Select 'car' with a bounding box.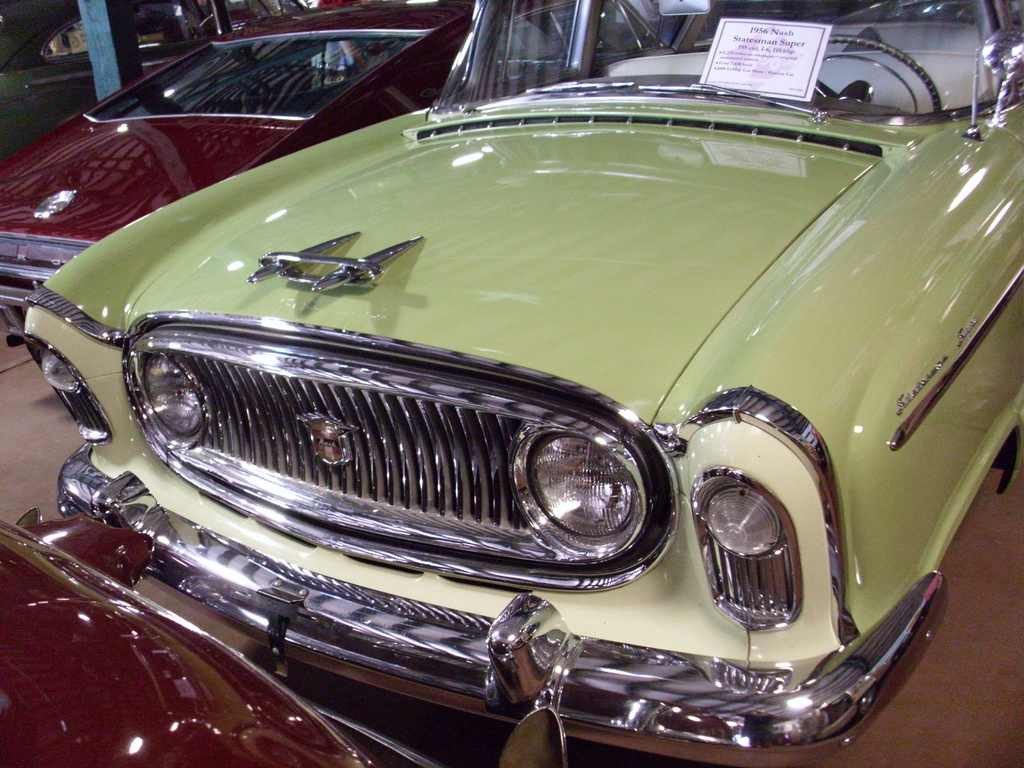
(0,0,571,339).
